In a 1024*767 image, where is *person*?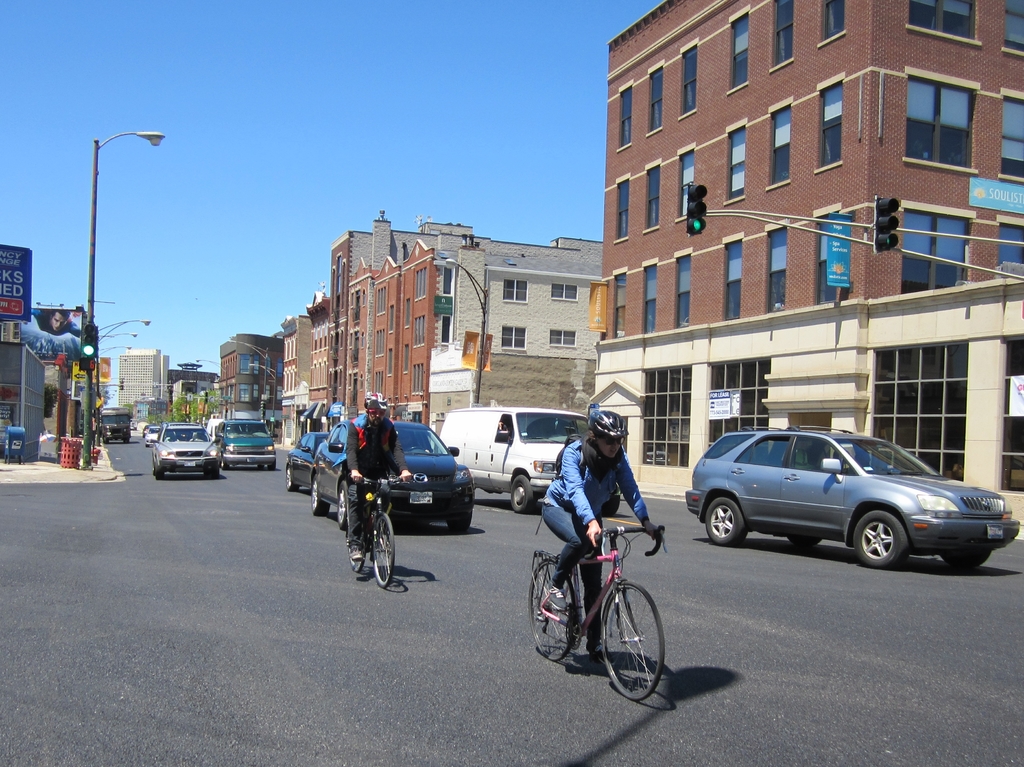
locate(334, 377, 413, 607).
